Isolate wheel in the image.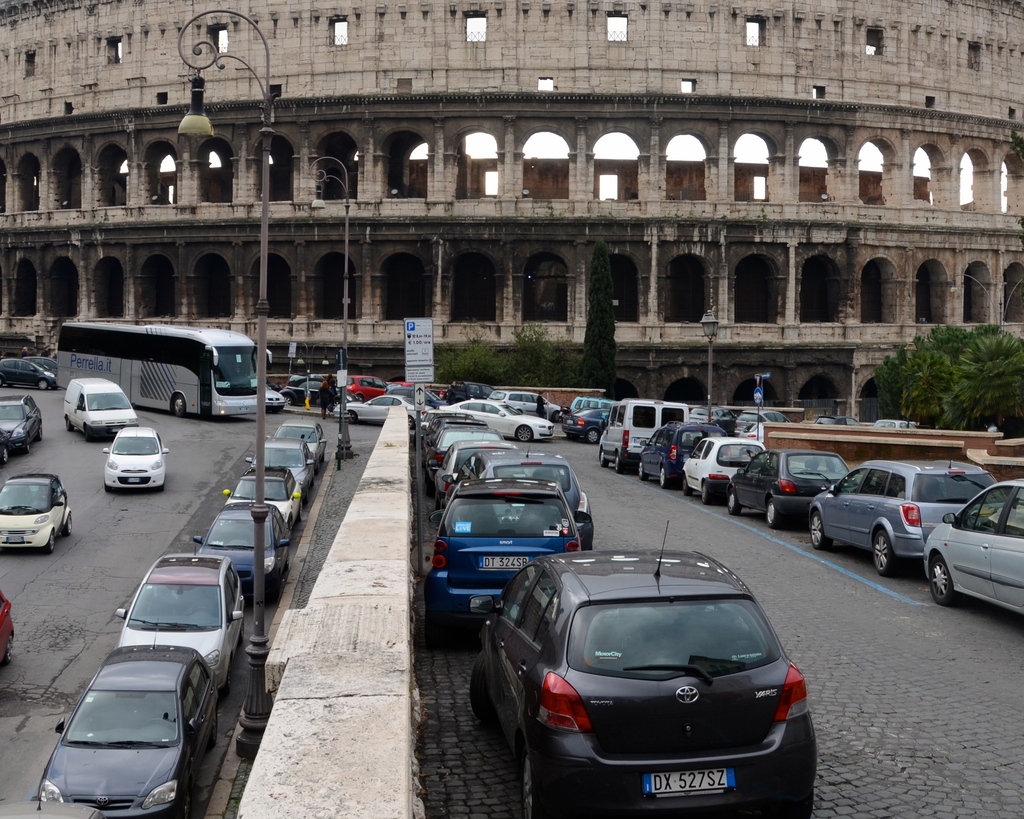
Isolated region: rect(810, 510, 831, 550).
